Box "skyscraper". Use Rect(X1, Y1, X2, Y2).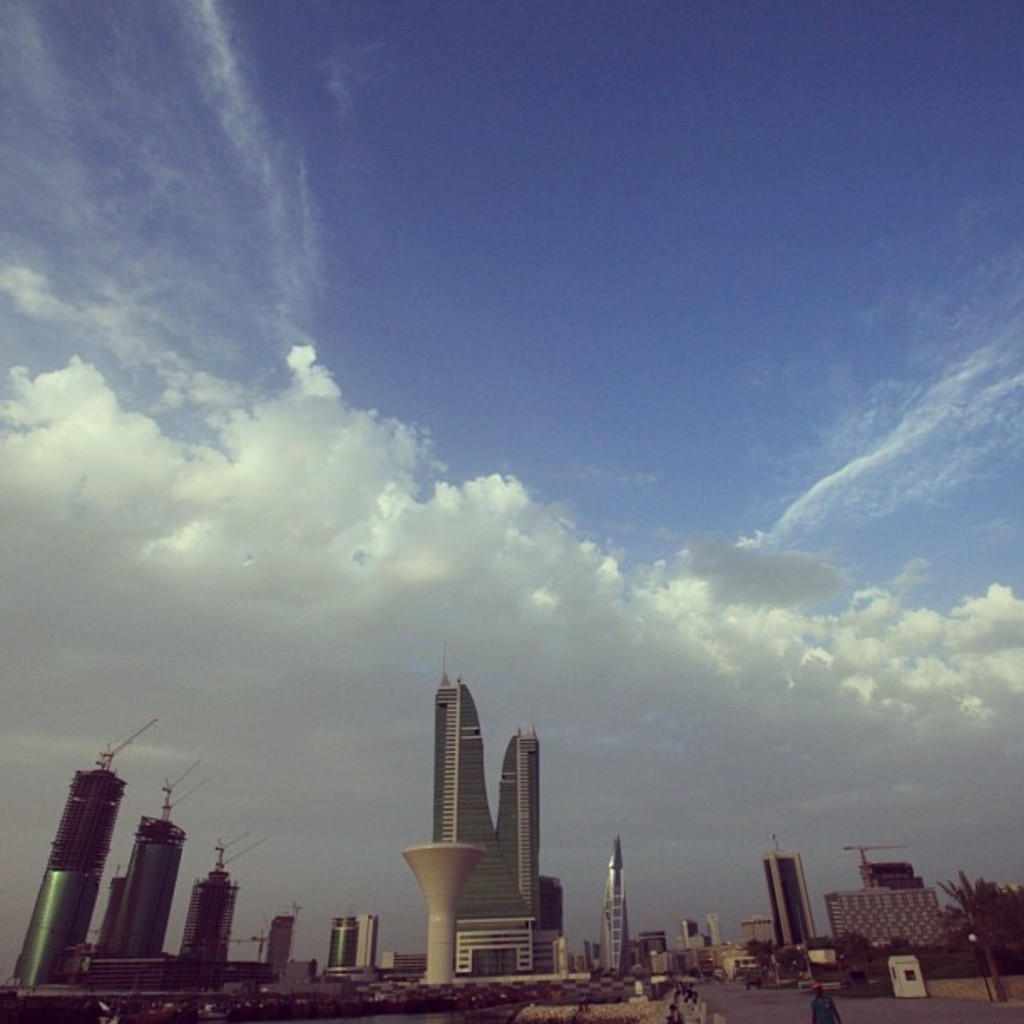
Rect(261, 914, 296, 982).
